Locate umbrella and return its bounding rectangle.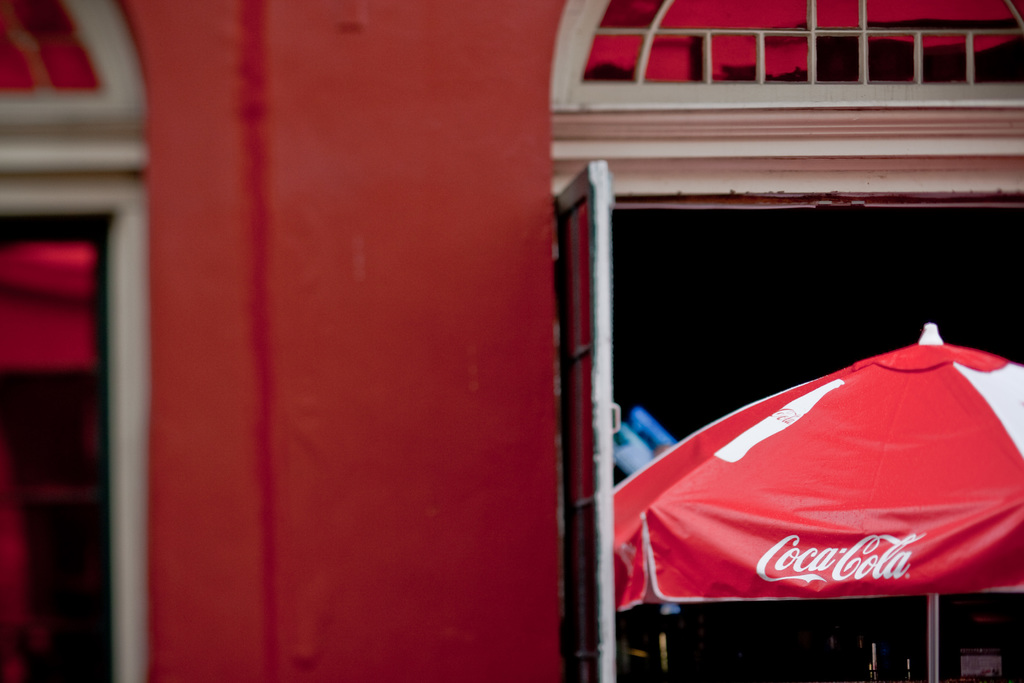
bbox(611, 320, 1023, 682).
